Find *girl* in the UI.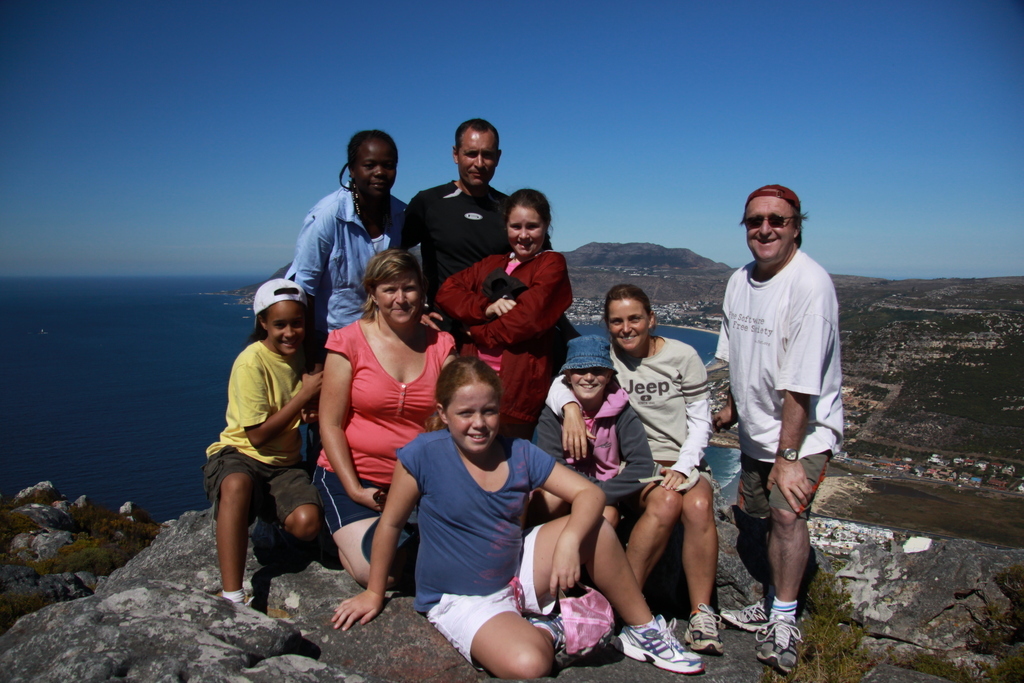
UI element at <region>200, 274, 328, 597</region>.
